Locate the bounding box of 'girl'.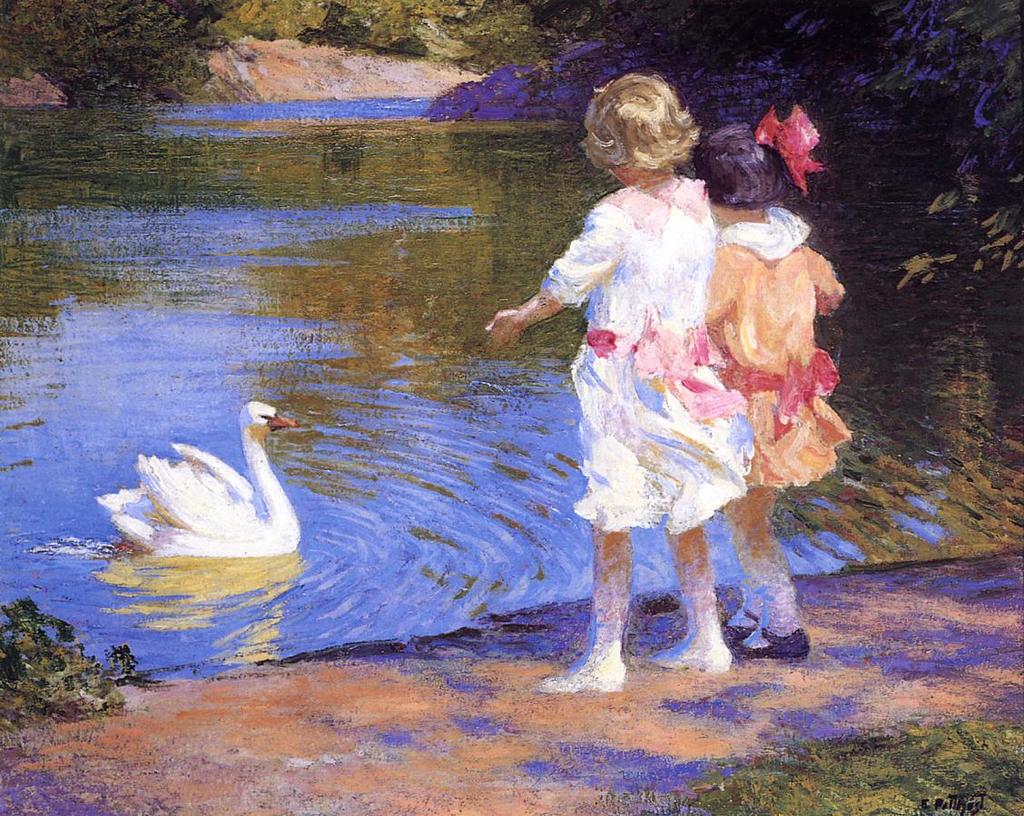
Bounding box: 484/74/754/693.
